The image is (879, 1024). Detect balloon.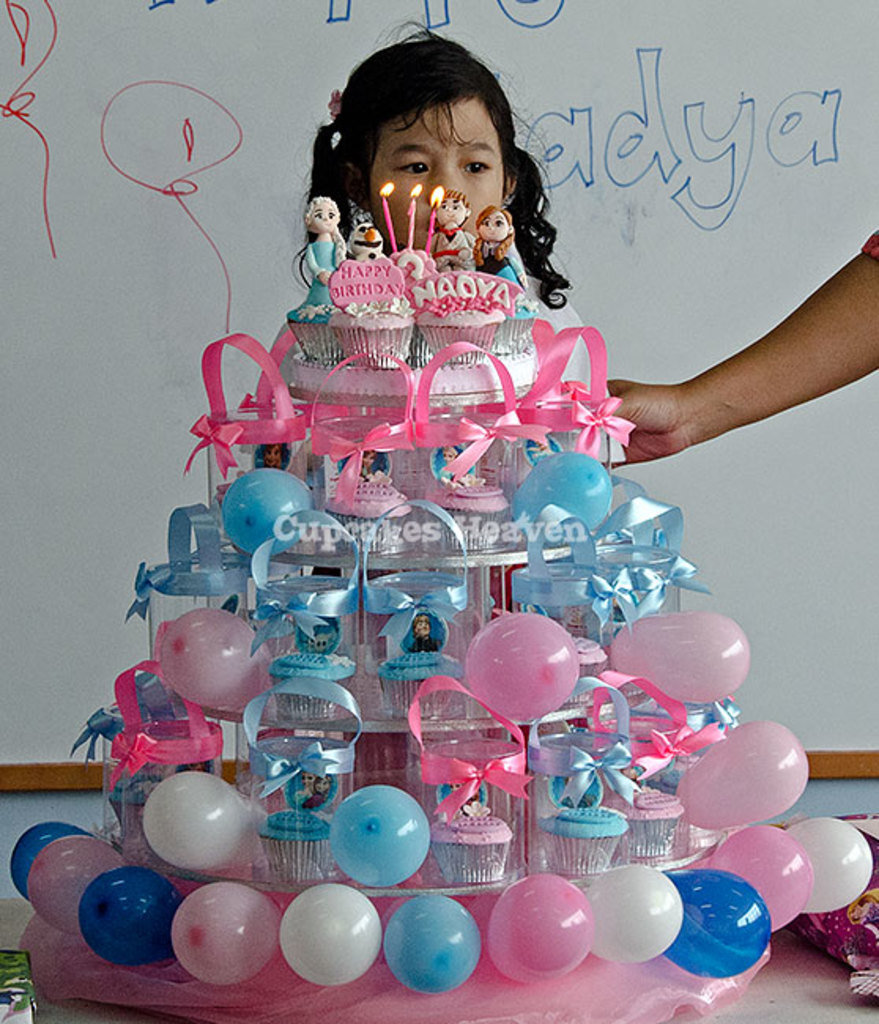
Detection: 82,865,175,964.
